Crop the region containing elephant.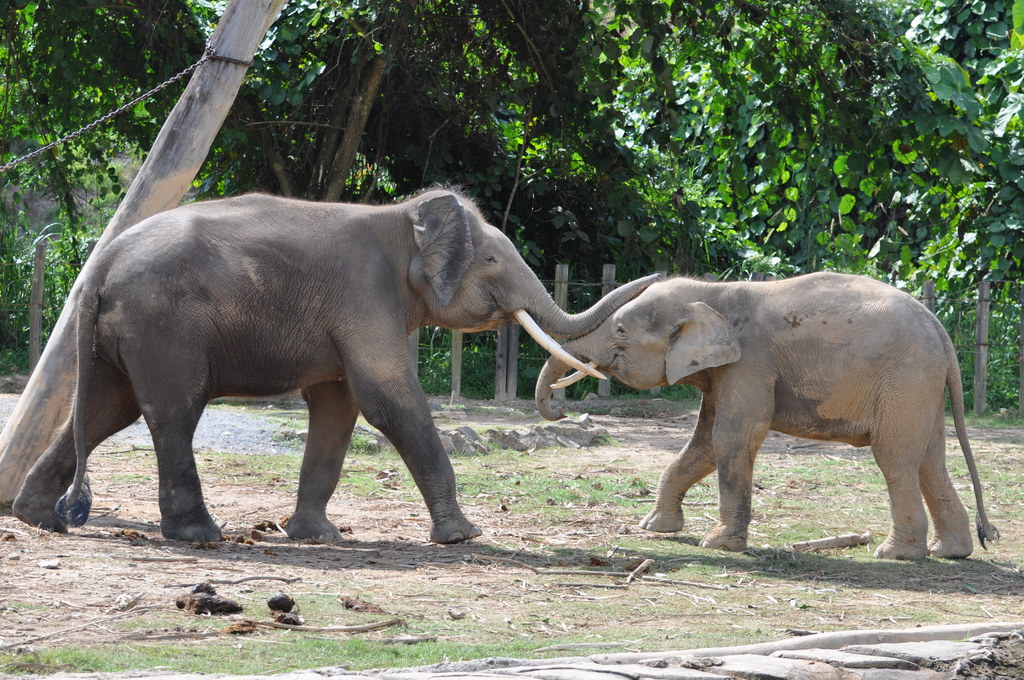
Crop region: BBox(8, 175, 636, 556).
